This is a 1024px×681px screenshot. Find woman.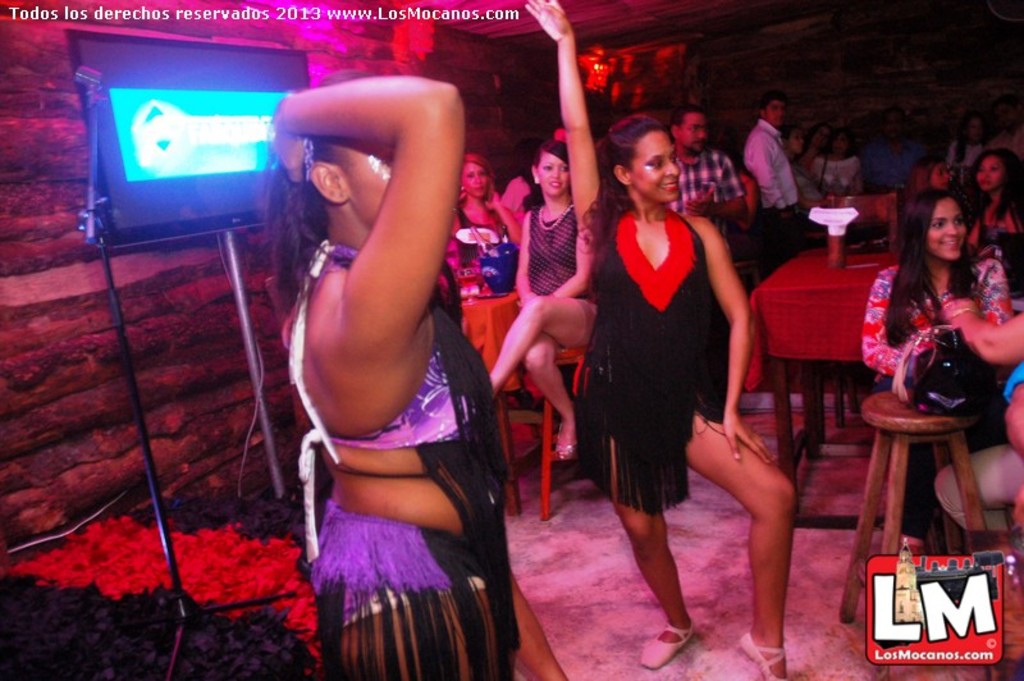
Bounding box: bbox=[445, 146, 524, 276].
